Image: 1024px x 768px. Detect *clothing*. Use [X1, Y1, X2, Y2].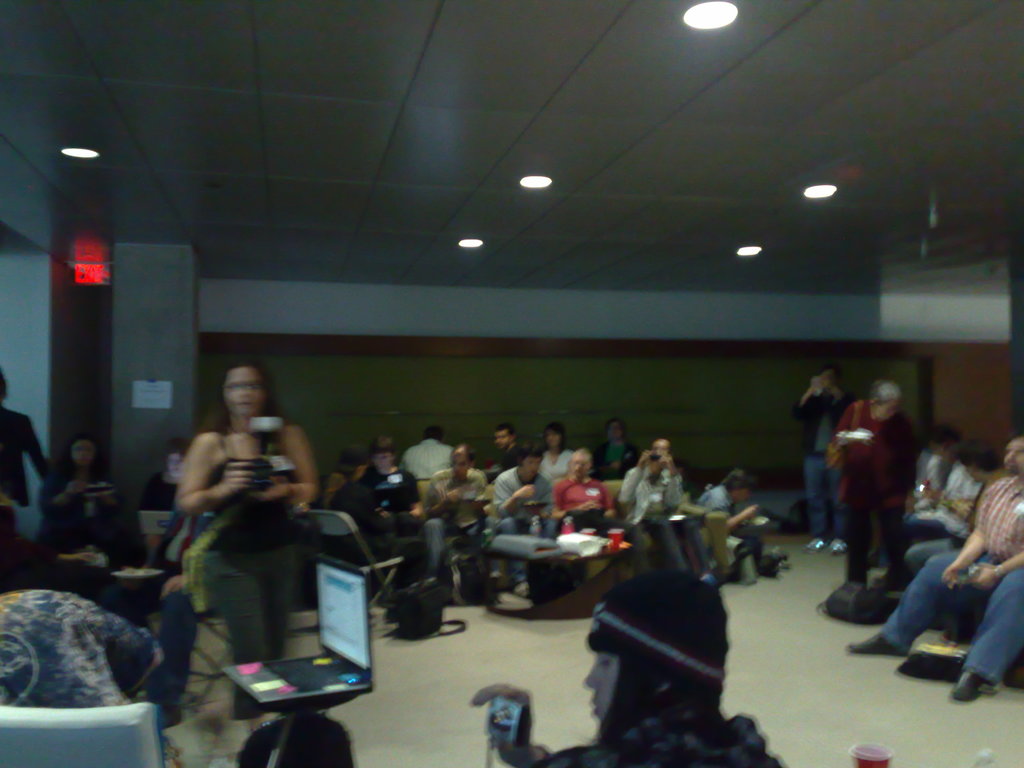
[399, 430, 449, 483].
